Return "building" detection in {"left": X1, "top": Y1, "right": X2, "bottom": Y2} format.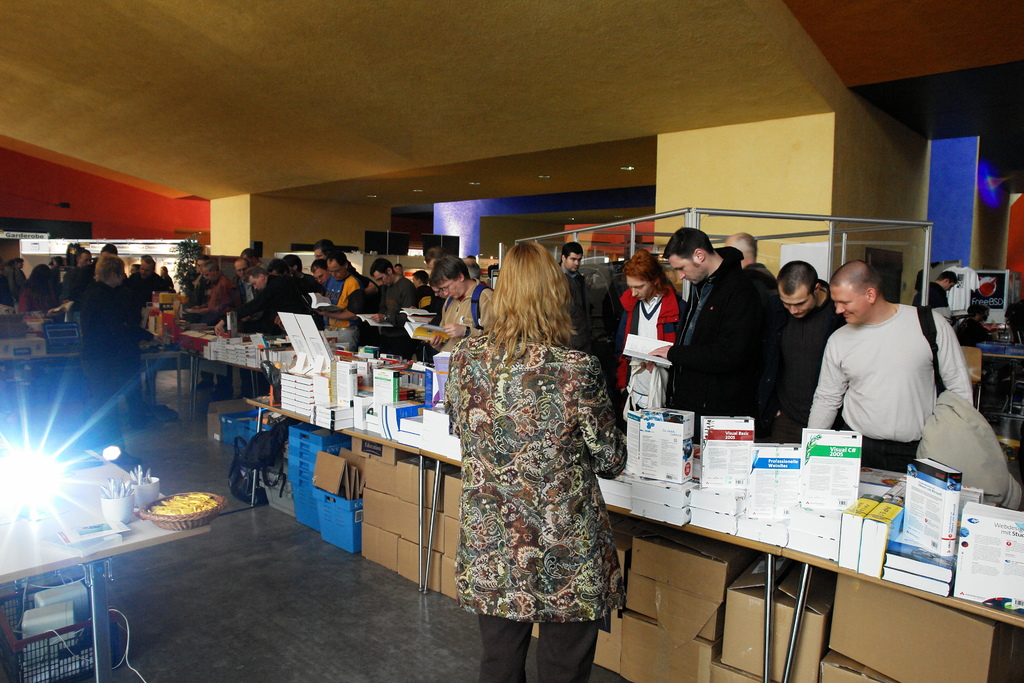
{"left": 1, "top": 0, "right": 1023, "bottom": 680}.
